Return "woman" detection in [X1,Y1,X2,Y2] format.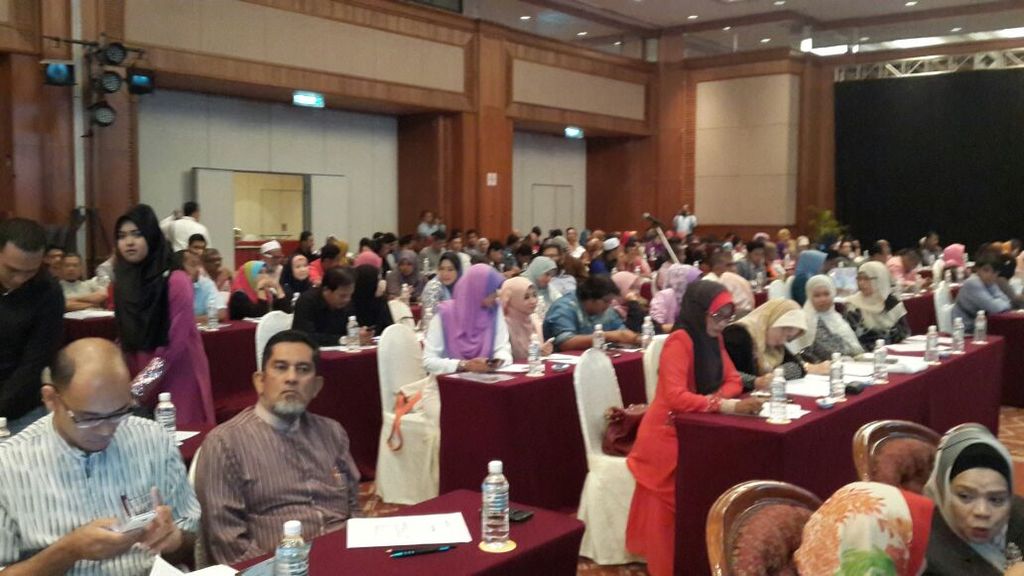
[786,479,935,575].
